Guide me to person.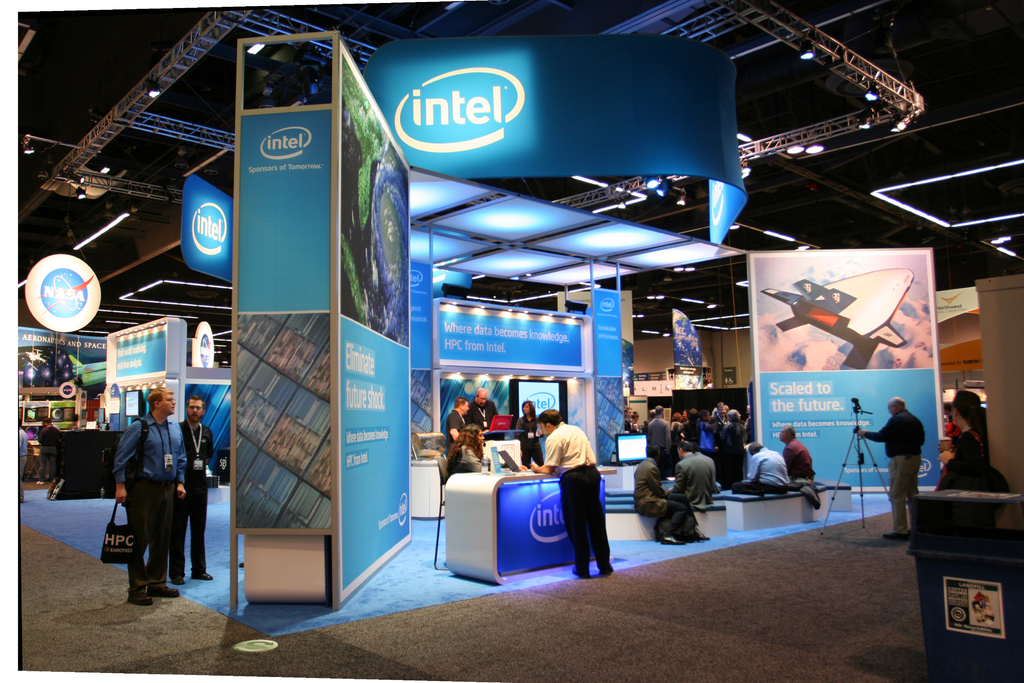
Guidance: BBox(616, 450, 703, 555).
